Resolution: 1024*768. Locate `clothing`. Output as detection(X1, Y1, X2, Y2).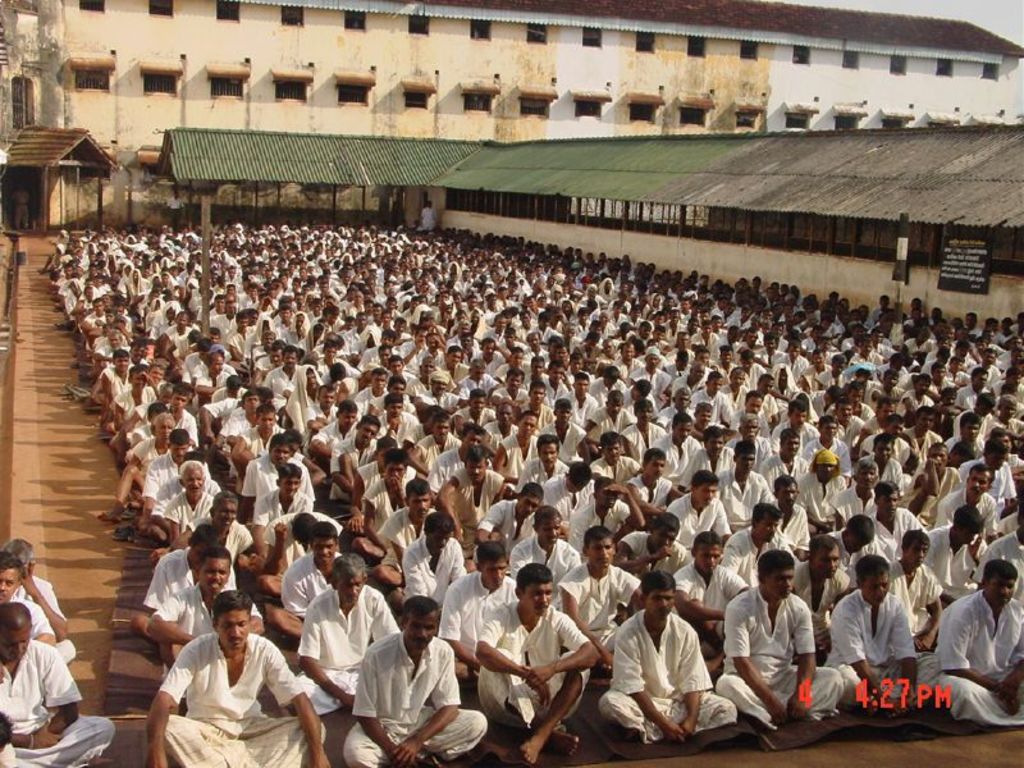
detection(956, 452, 1016, 518).
